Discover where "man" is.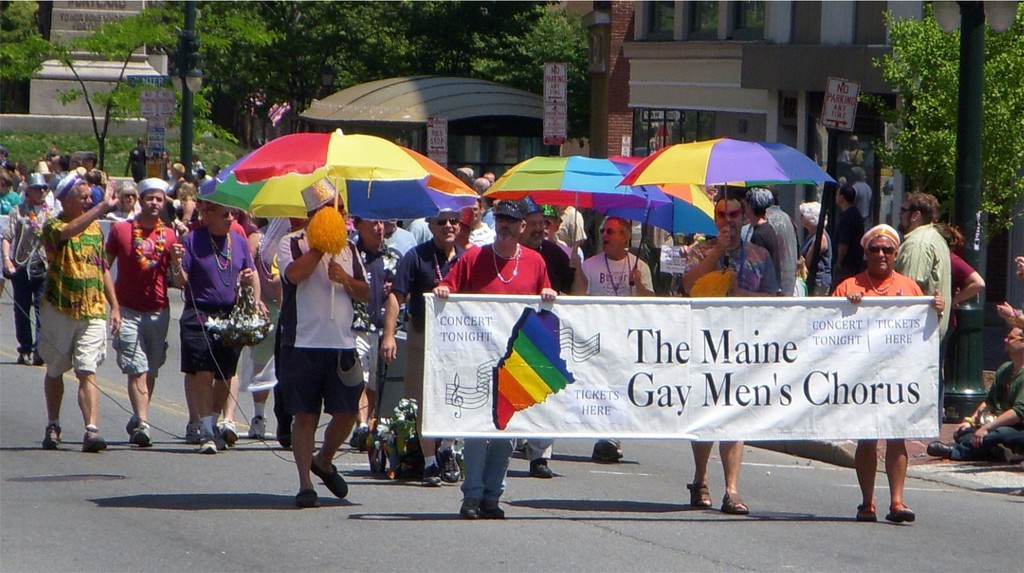
Discovered at region(838, 166, 875, 223).
